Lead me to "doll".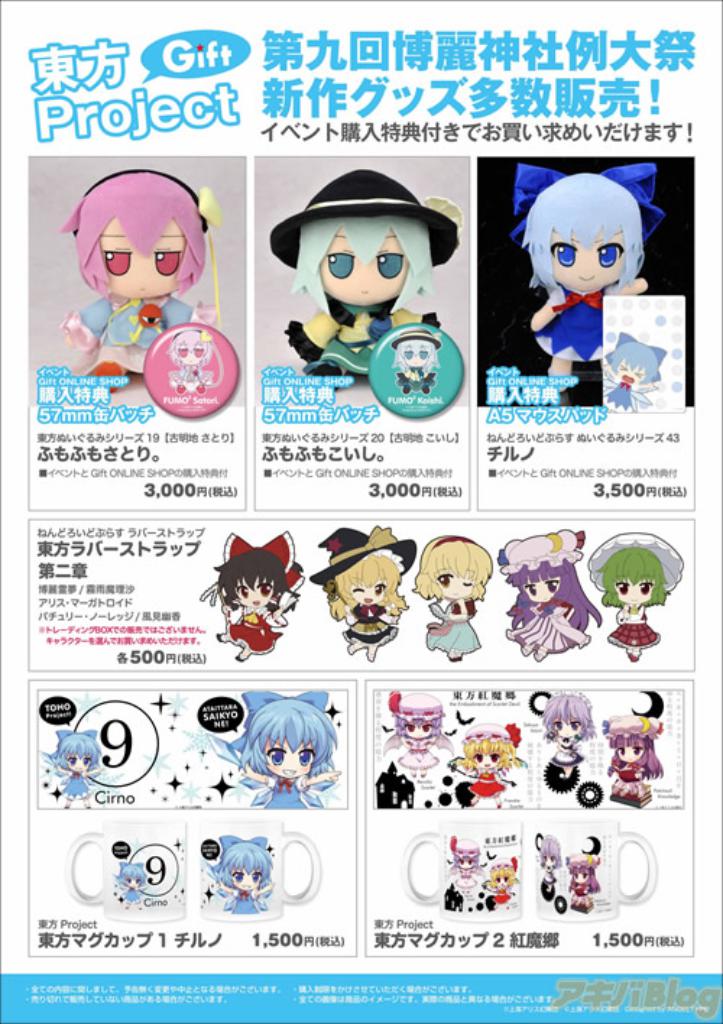
Lead to Rect(320, 526, 402, 661).
